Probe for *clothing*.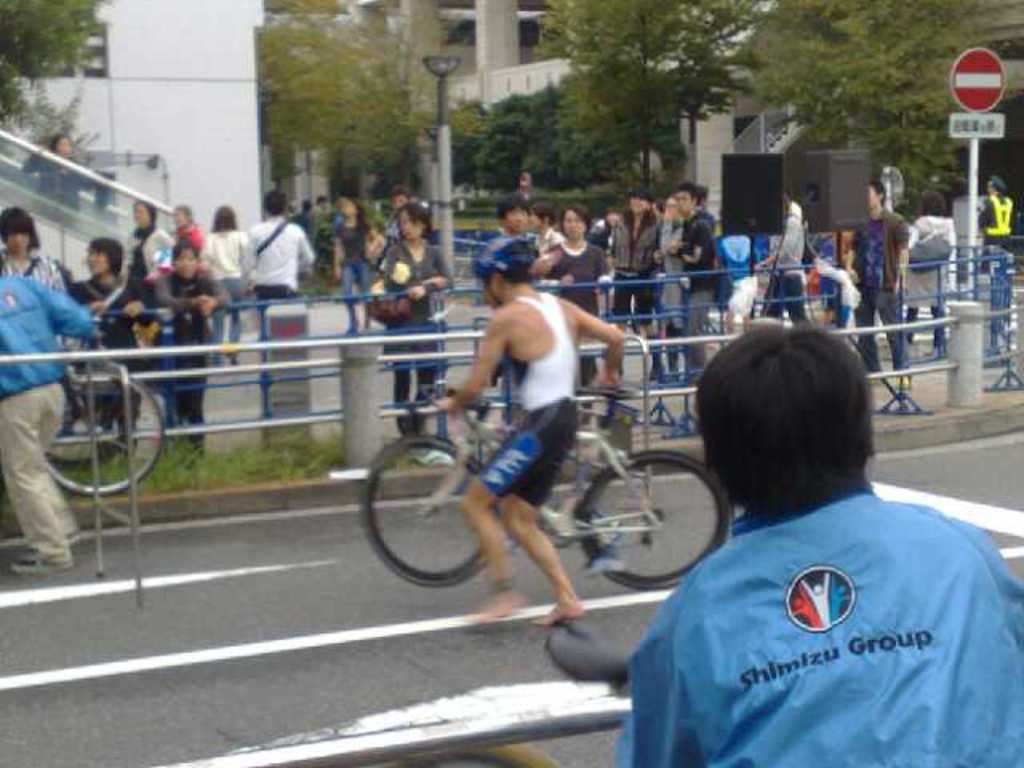
Probe result: x1=629, y1=427, x2=1013, y2=762.
